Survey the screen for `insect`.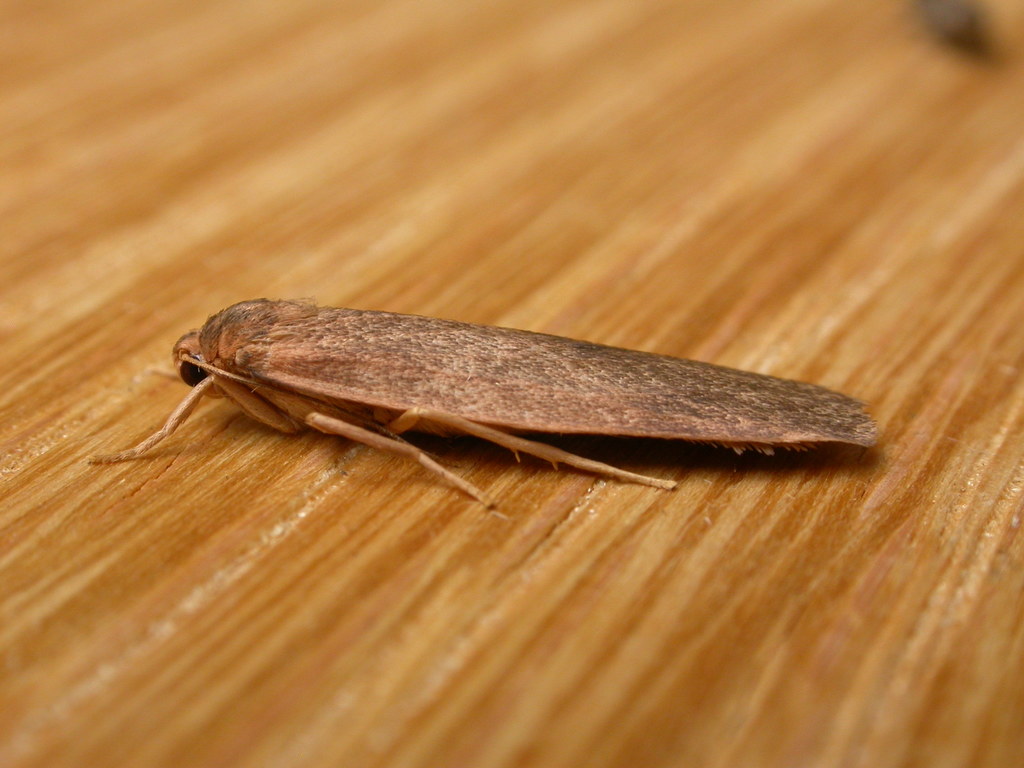
Survey found: 83,292,883,520.
